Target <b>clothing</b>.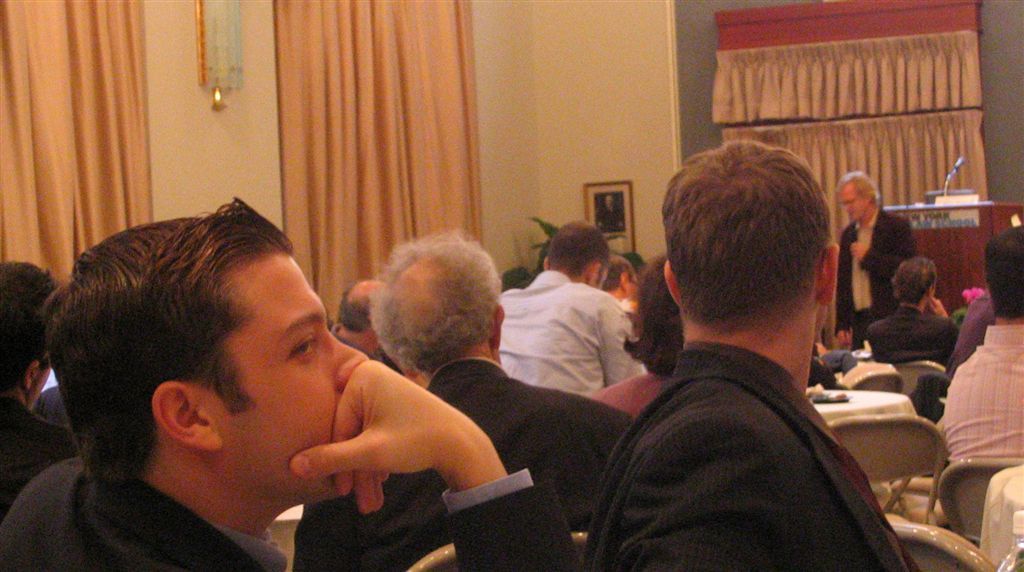
Target region: 496, 266, 632, 395.
